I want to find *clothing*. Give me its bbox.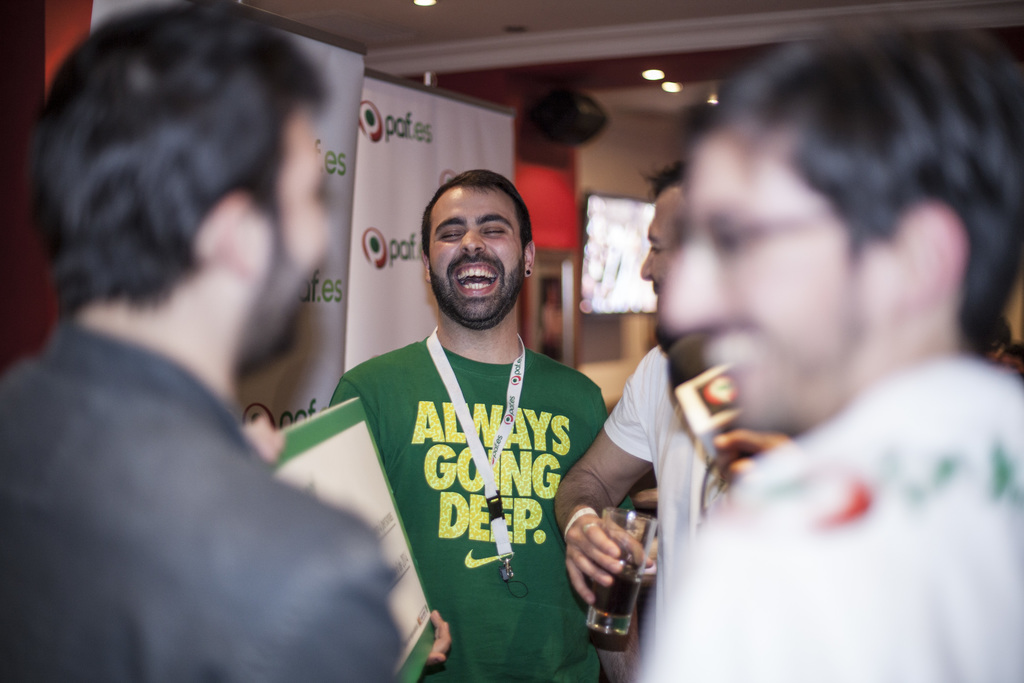
[0, 315, 392, 682].
